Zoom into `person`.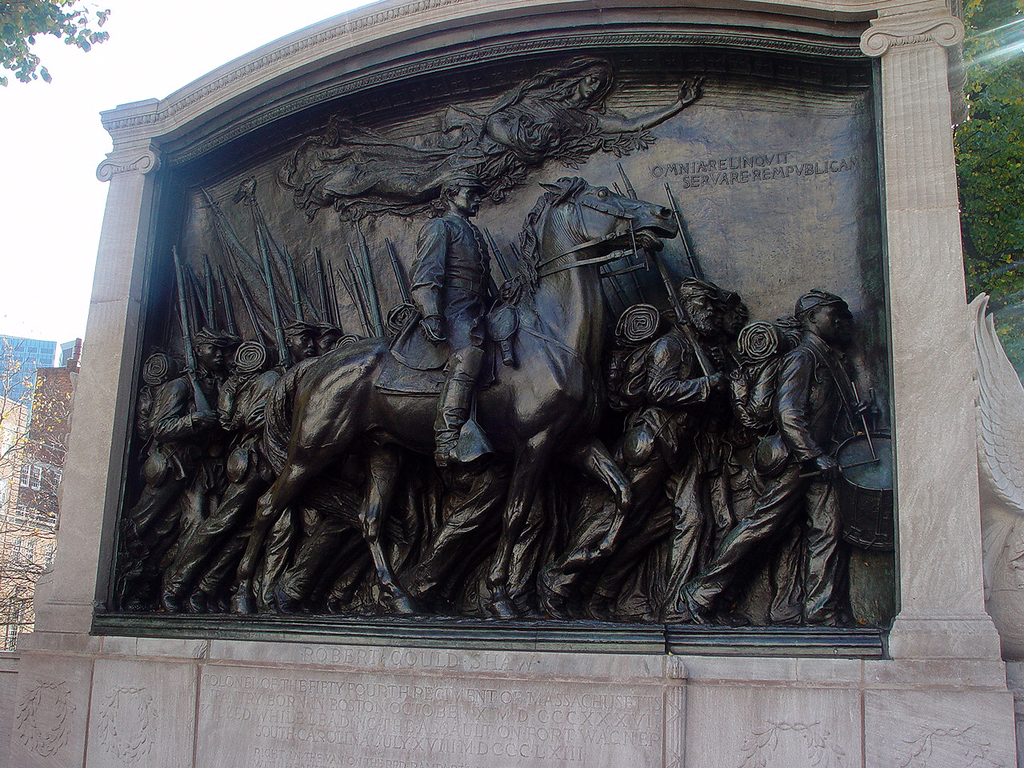
Zoom target: <region>114, 330, 230, 597</region>.
